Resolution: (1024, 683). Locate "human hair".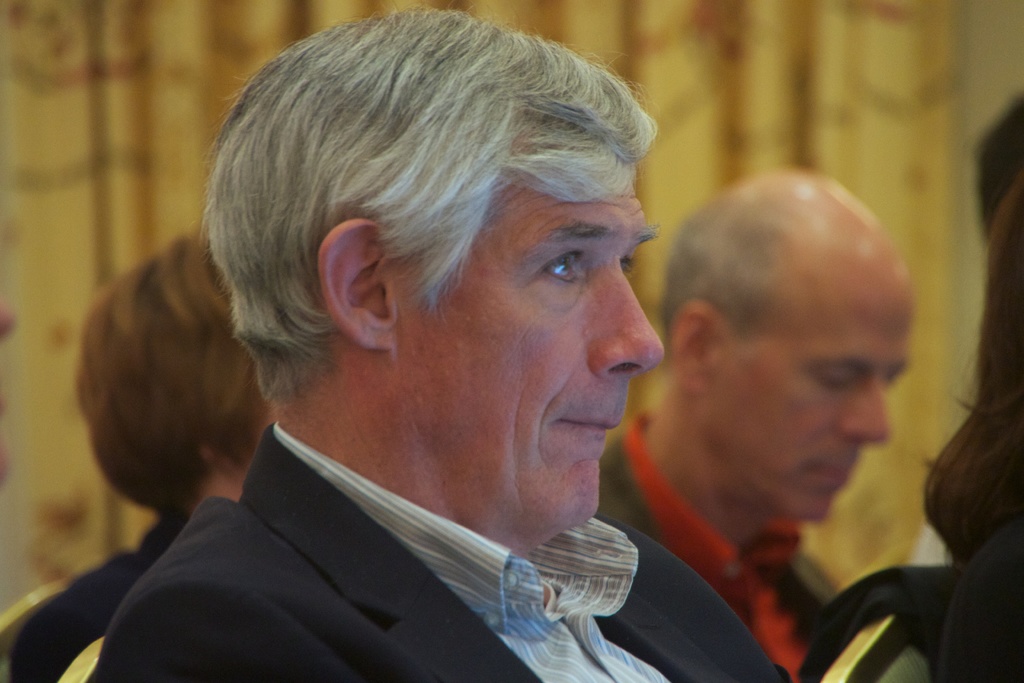
659,190,792,367.
